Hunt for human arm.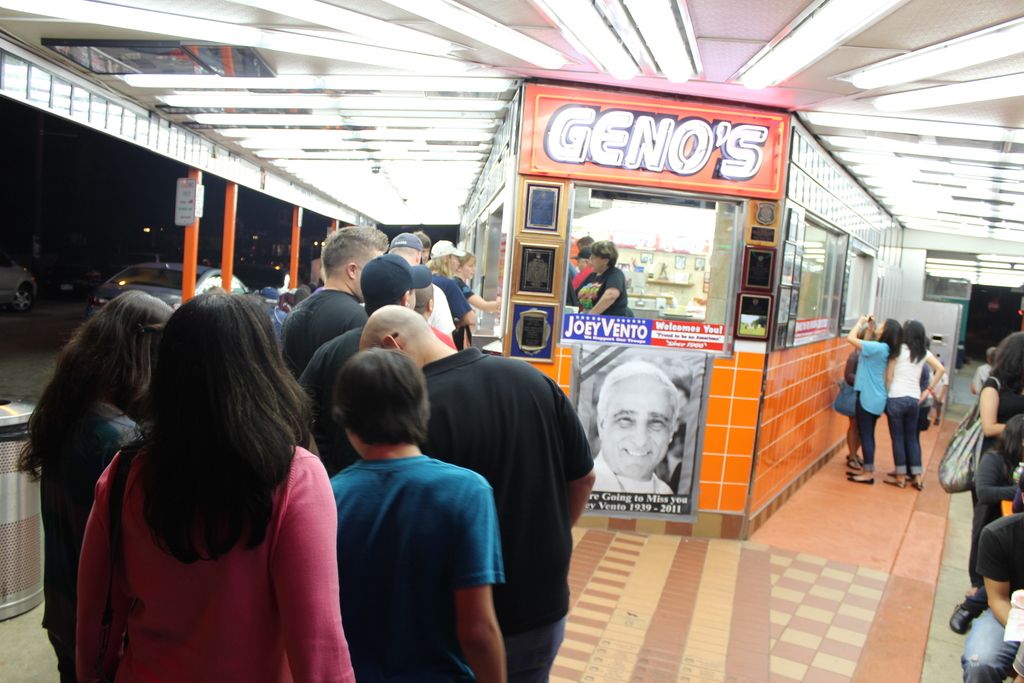
Hunted down at (977, 529, 1012, 624).
